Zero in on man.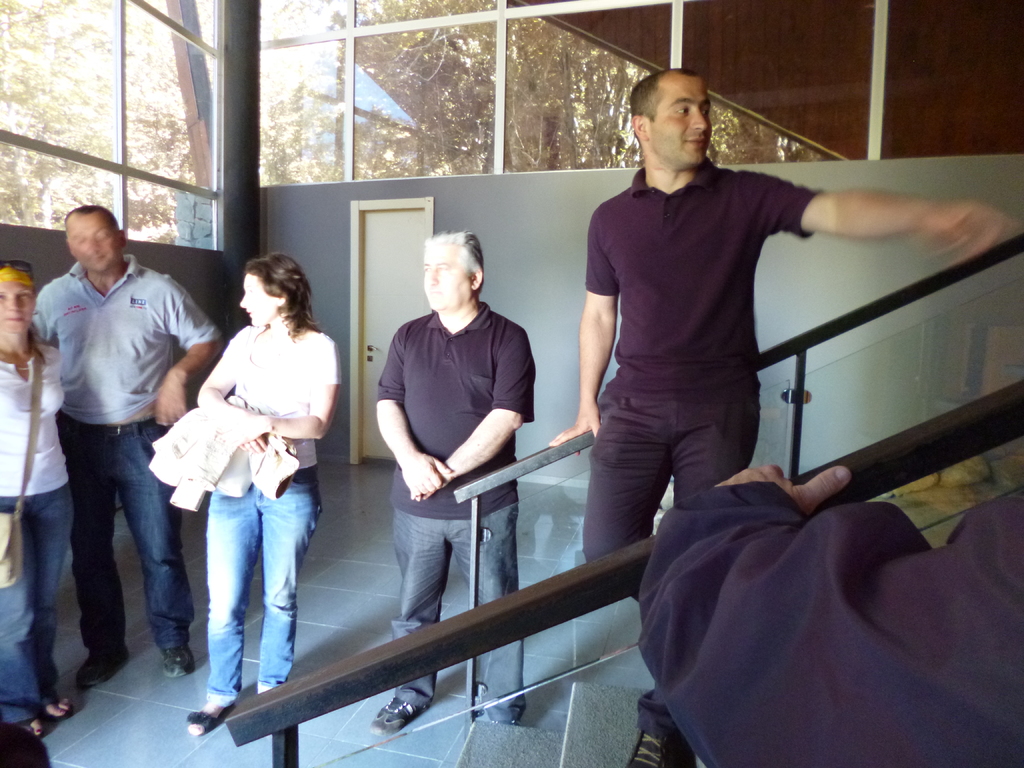
Zeroed in: (637, 458, 1023, 767).
